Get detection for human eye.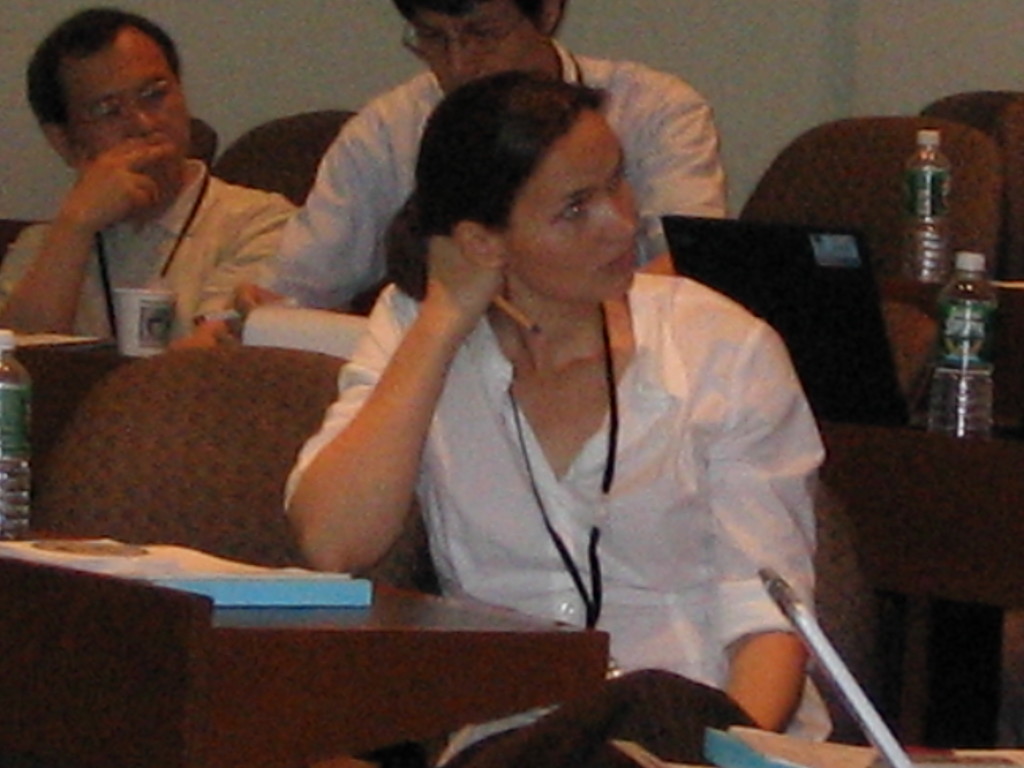
Detection: region(94, 100, 118, 122).
